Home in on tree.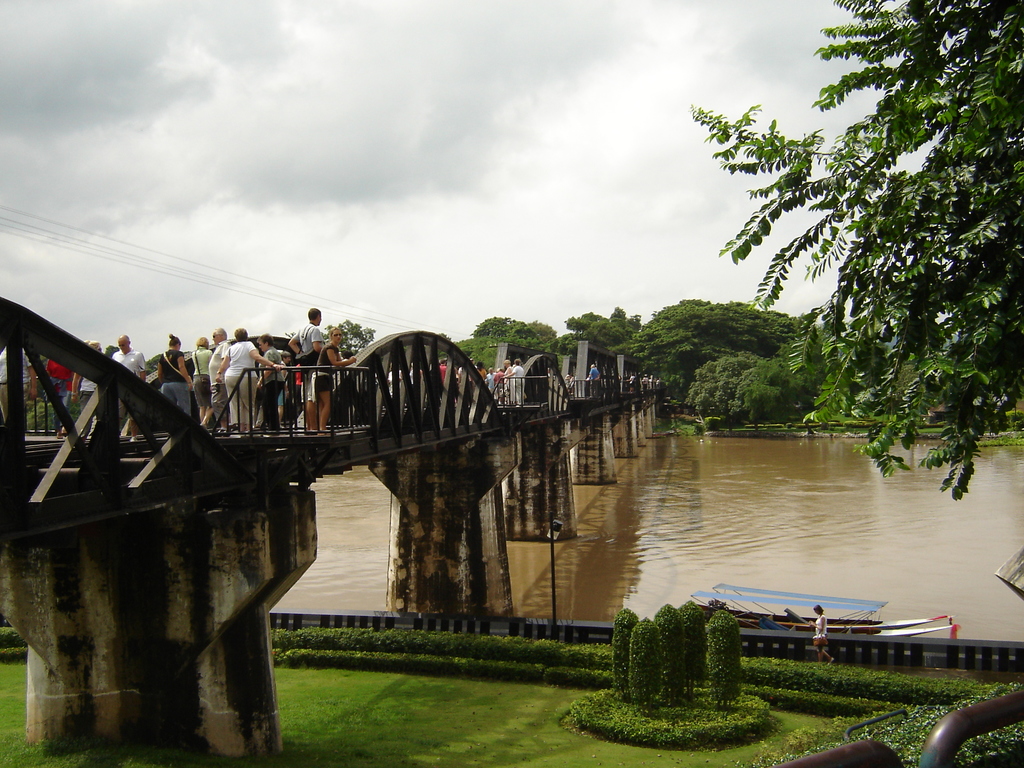
Homed in at {"left": 317, "top": 318, "right": 385, "bottom": 365}.
